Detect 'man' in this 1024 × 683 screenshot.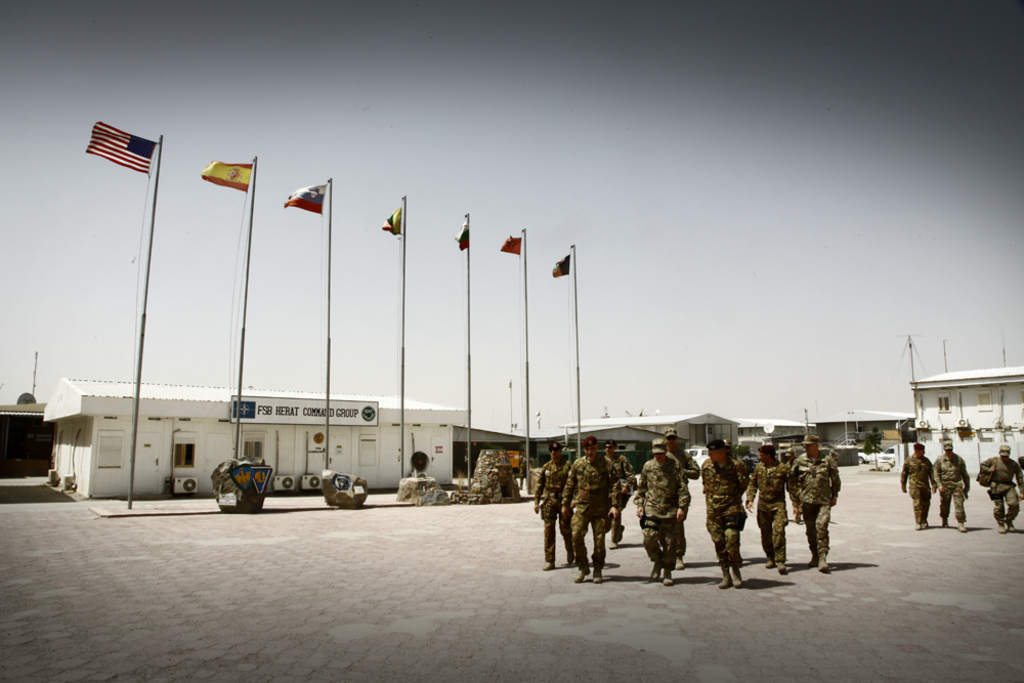
Detection: box(788, 435, 843, 574).
